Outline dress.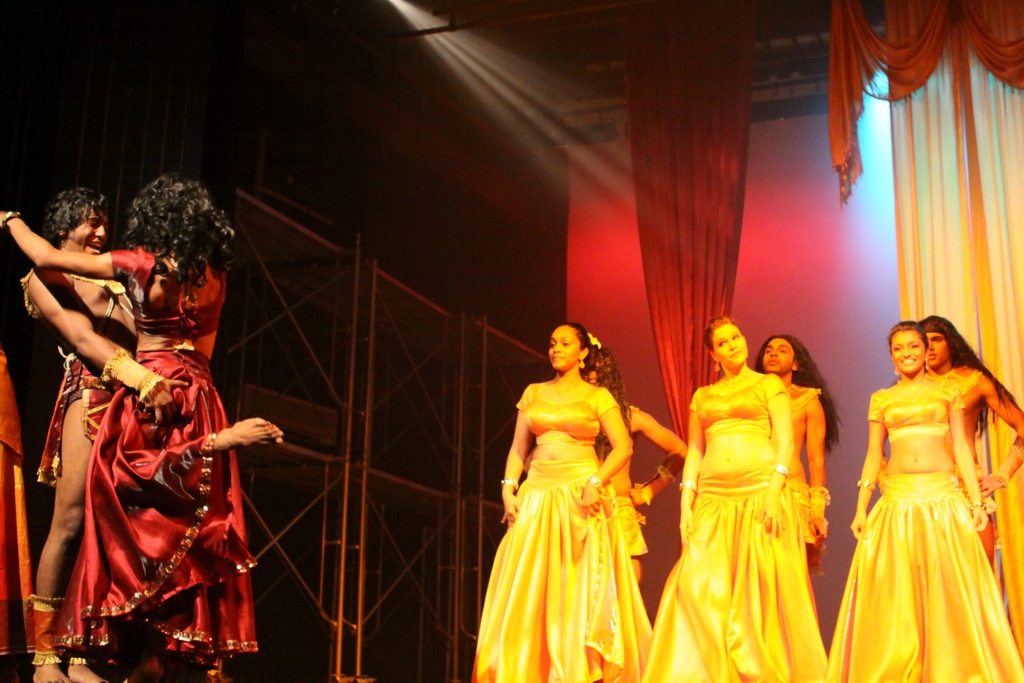
Outline: (x1=826, y1=371, x2=1023, y2=682).
